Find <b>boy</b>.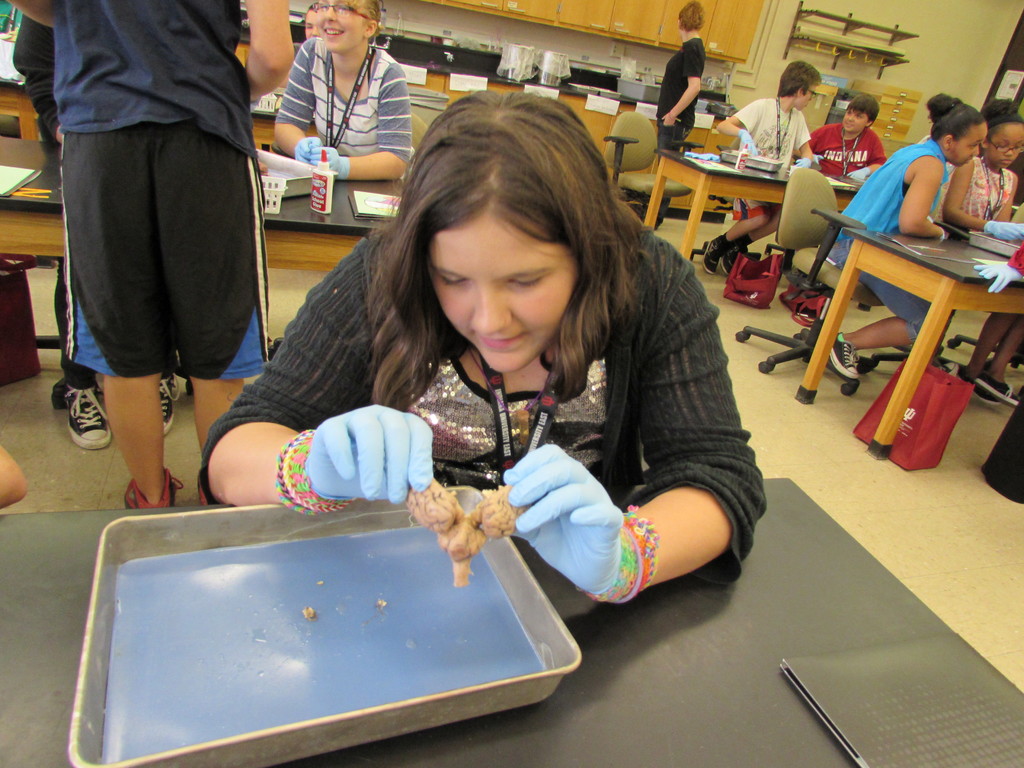
crop(655, 0, 707, 163).
